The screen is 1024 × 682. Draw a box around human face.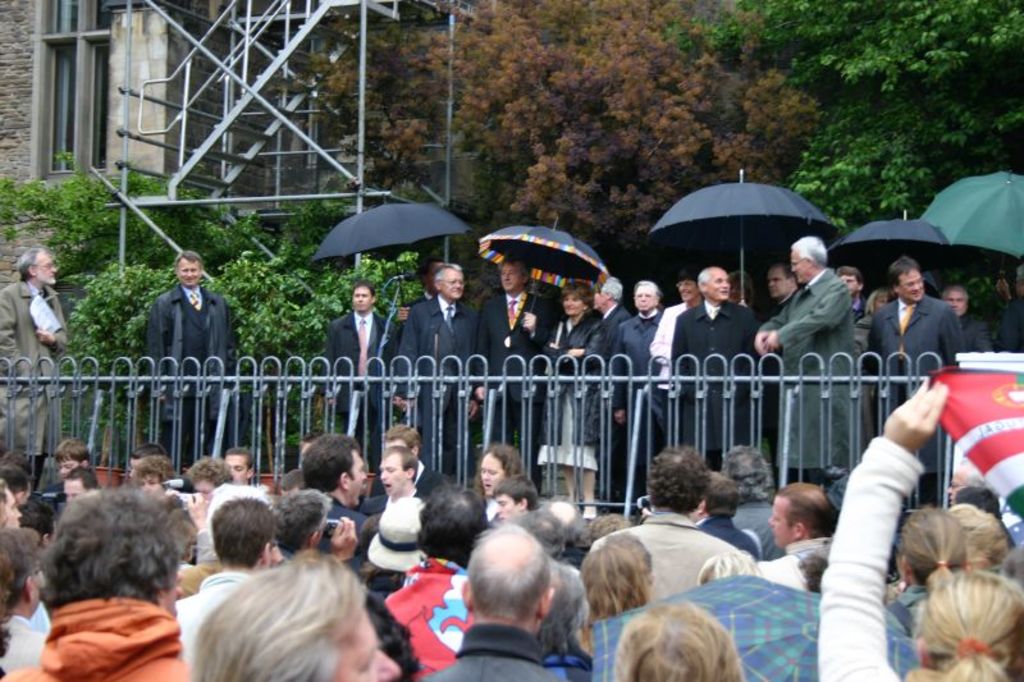
(x1=434, y1=269, x2=462, y2=299).
